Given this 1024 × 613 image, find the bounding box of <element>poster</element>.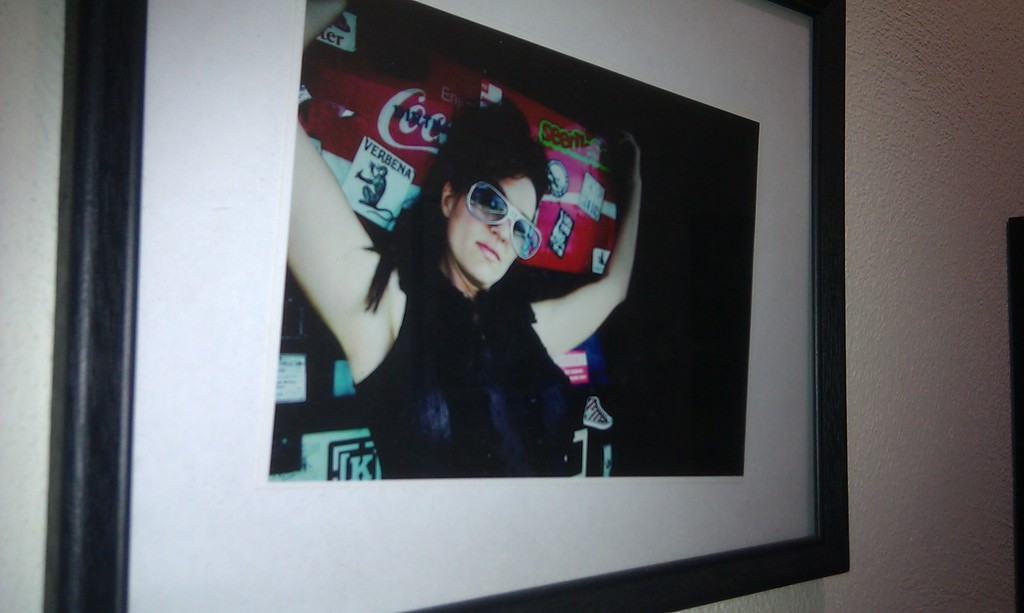
266, 0, 758, 479.
